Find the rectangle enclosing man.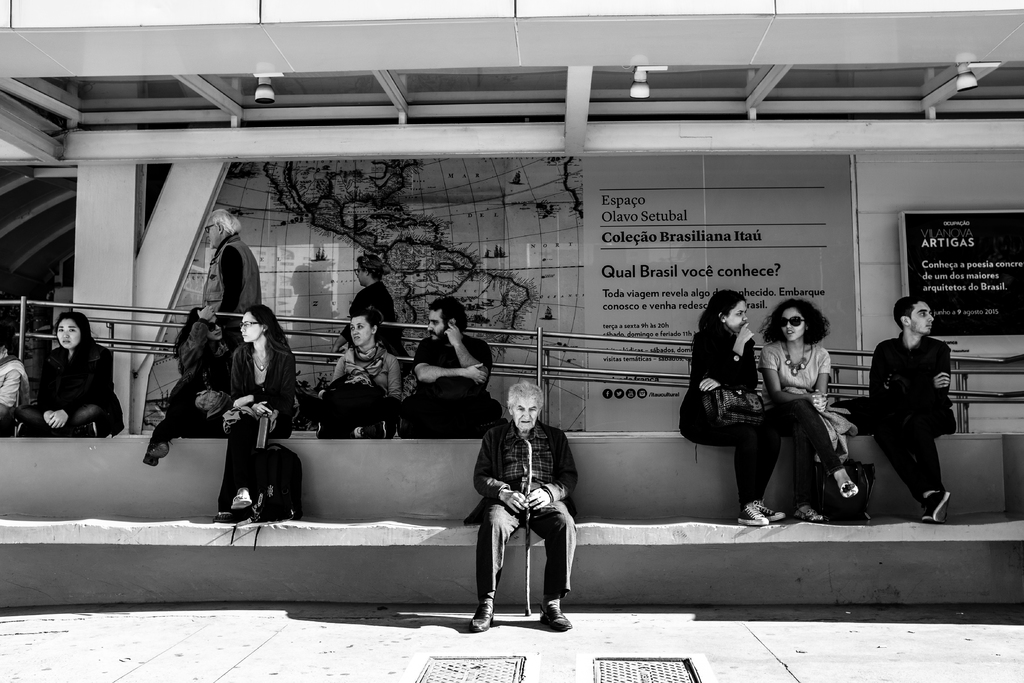
400/293/495/434.
